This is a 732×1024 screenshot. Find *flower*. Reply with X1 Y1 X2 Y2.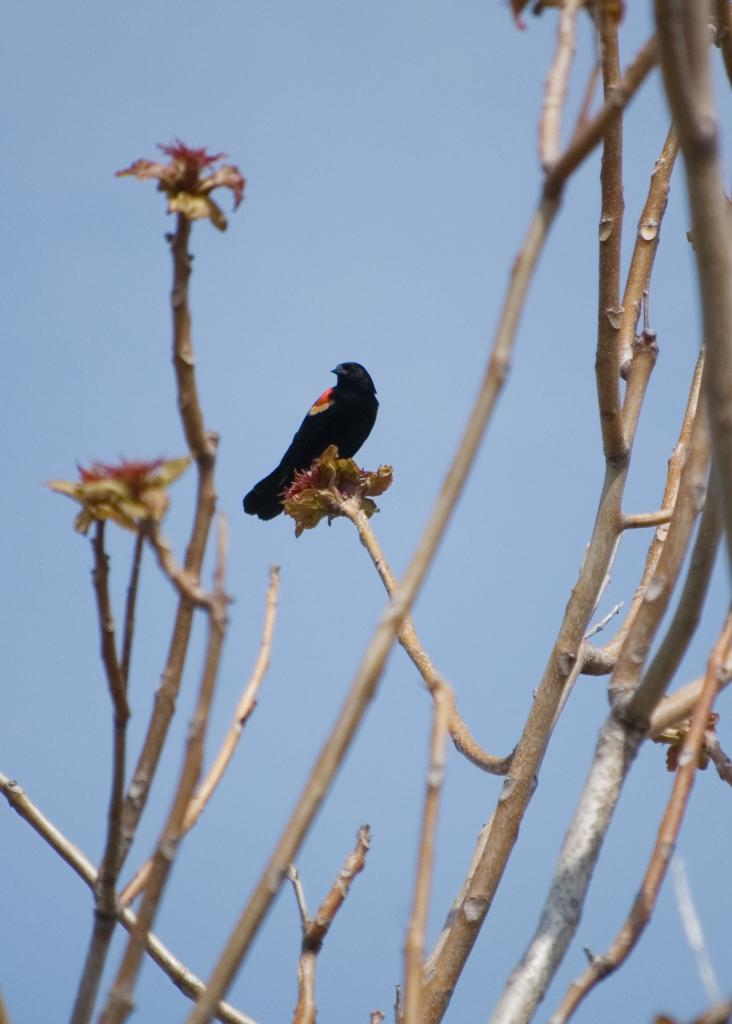
53 466 198 536.
